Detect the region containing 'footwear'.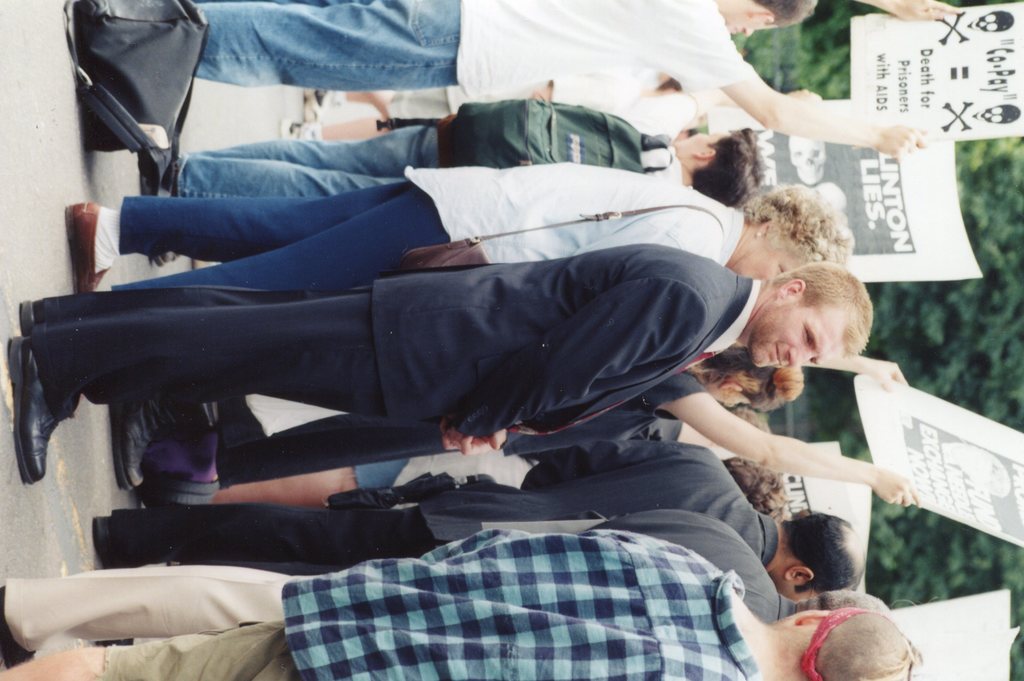
68, 200, 111, 294.
